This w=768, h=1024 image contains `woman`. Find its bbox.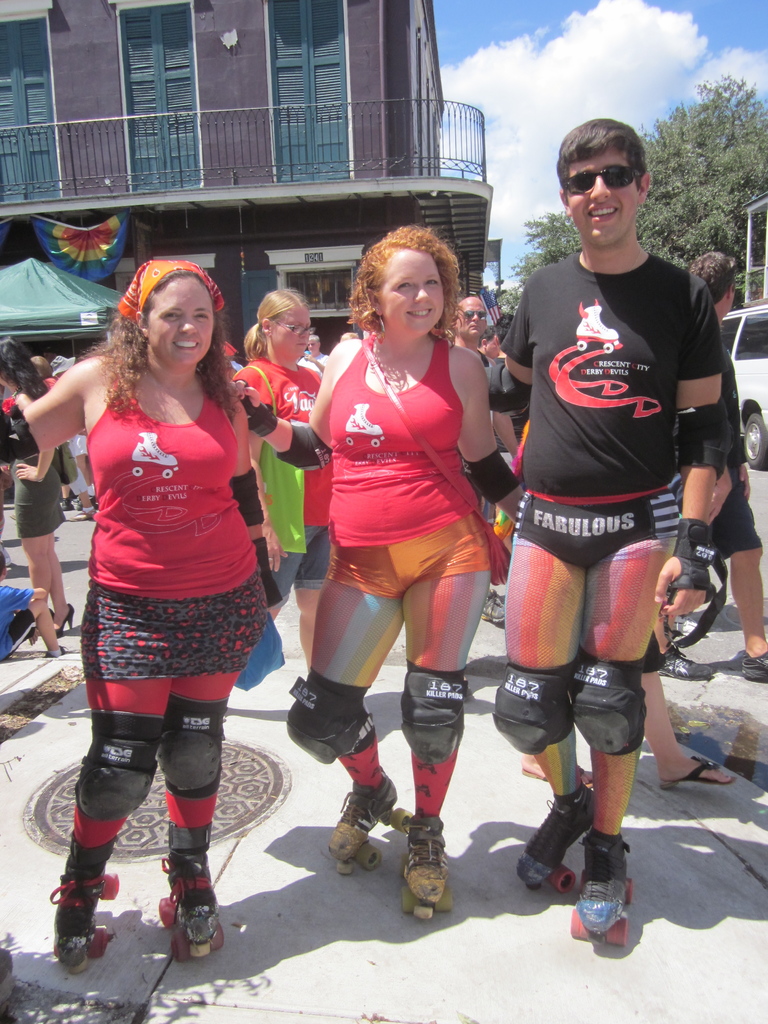
x1=227 y1=223 x2=527 y2=904.
